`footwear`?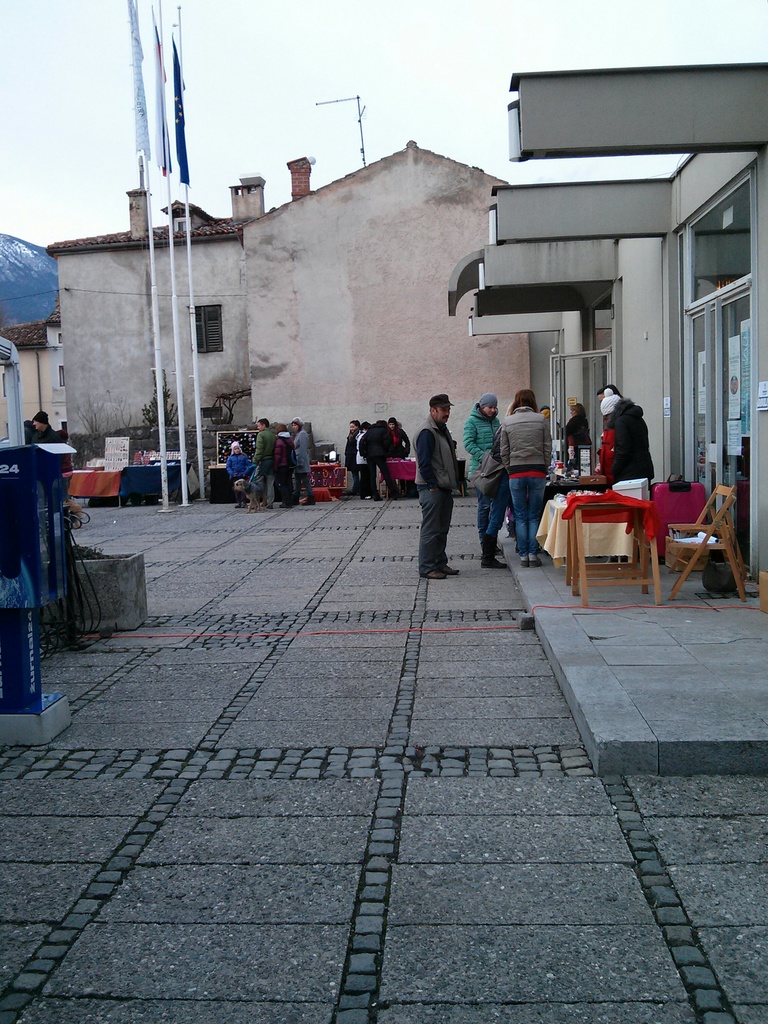
x1=479 y1=559 x2=513 y2=570
